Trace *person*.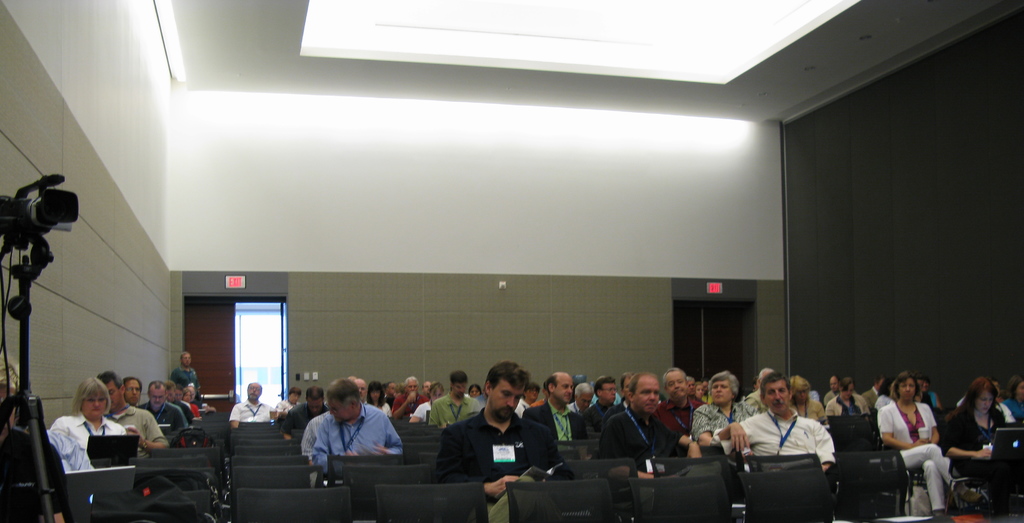
Traced to [876,371,967,522].
